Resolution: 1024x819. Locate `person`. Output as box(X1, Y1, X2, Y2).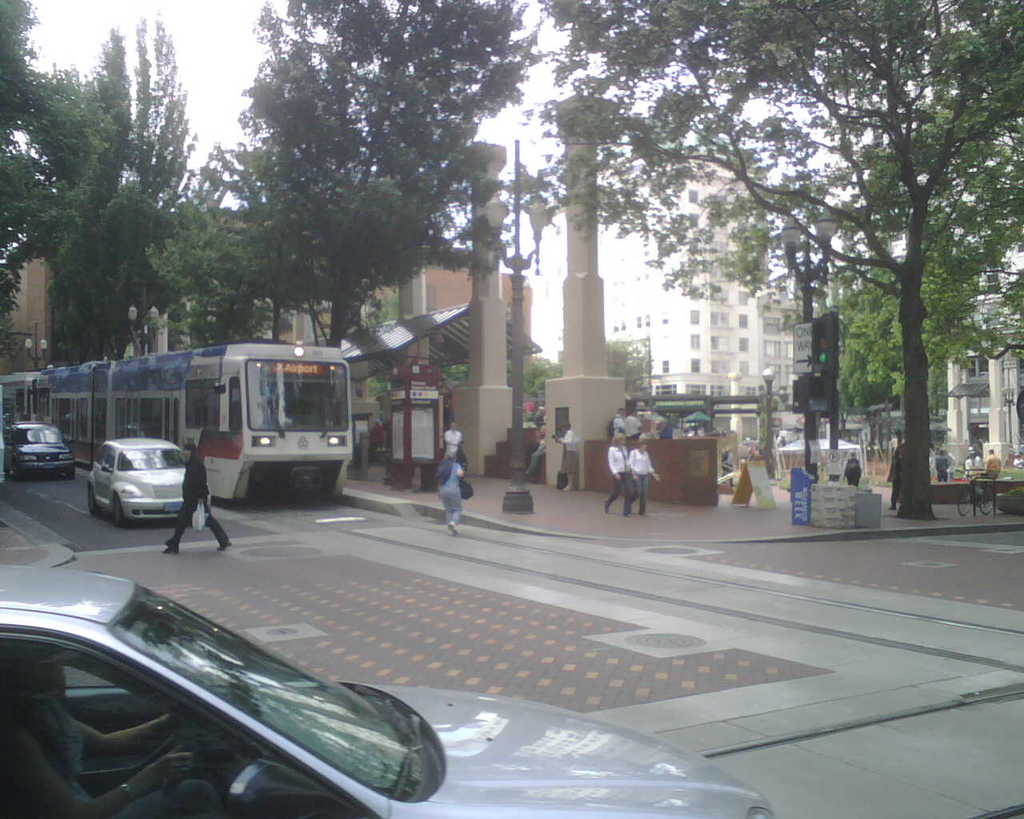
box(443, 422, 462, 469).
